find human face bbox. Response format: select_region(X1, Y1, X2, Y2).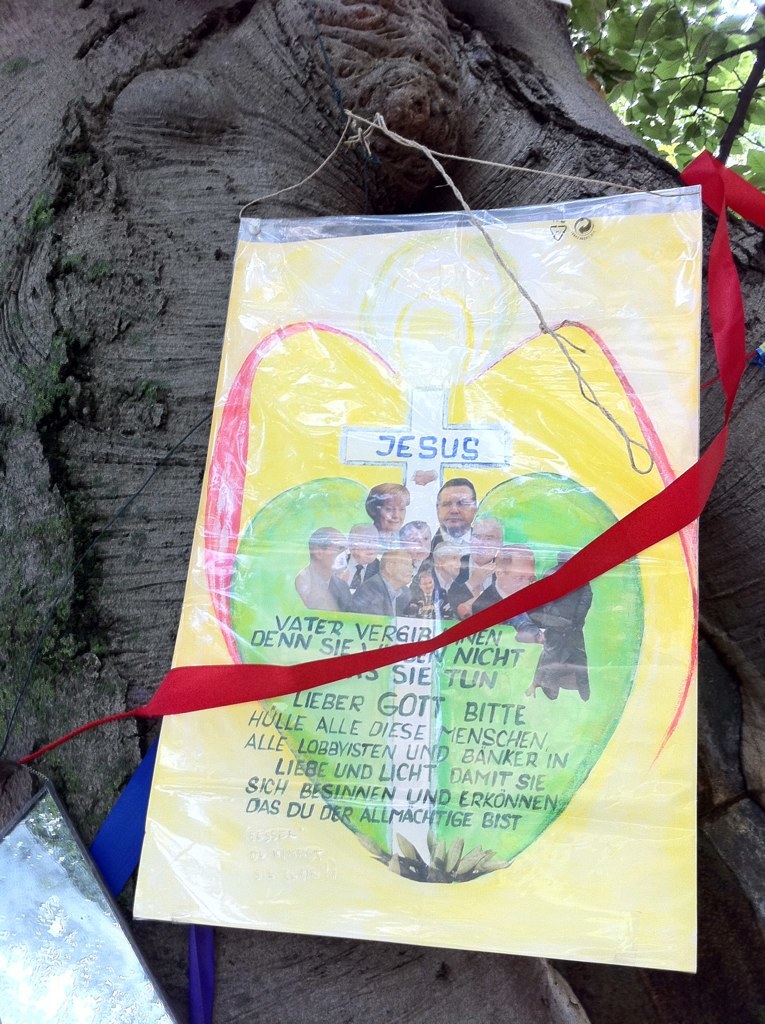
select_region(436, 488, 475, 535).
